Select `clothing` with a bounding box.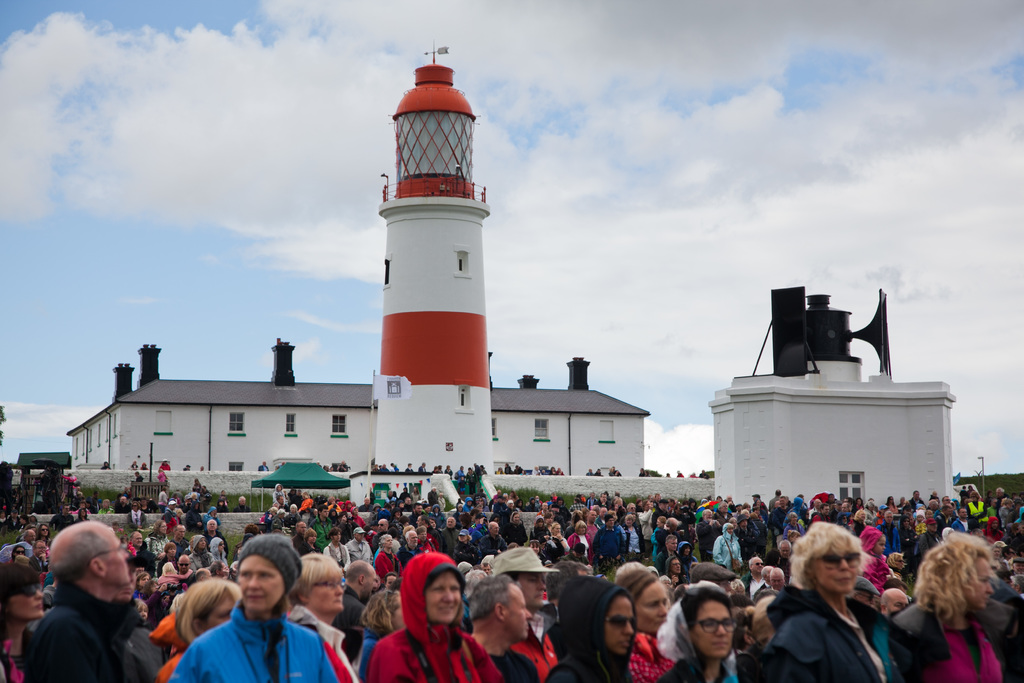
rect(27, 577, 142, 682).
